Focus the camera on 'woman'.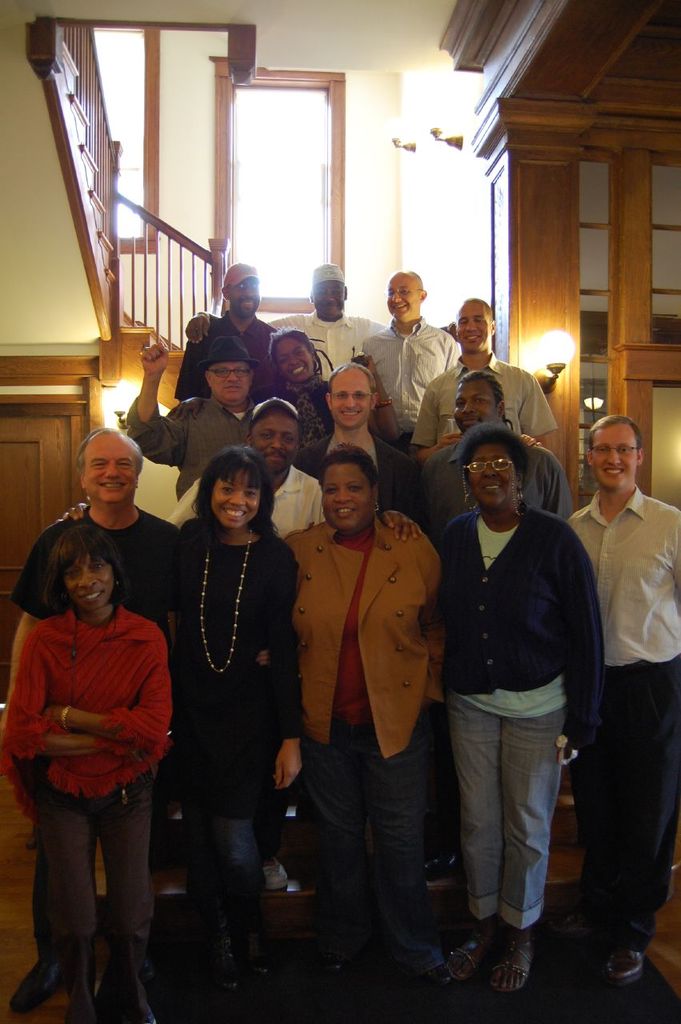
Focus region: [left=435, top=420, right=611, bottom=994].
